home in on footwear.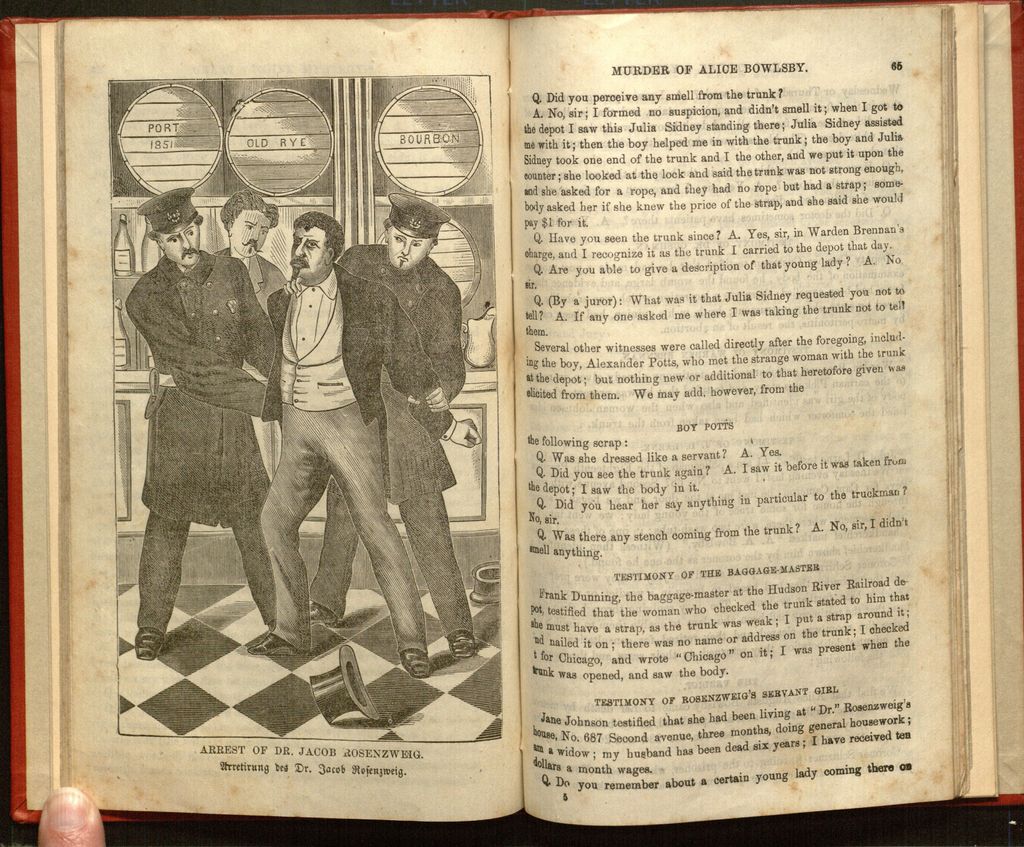
Homed in at region(301, 600, 336, 624).
